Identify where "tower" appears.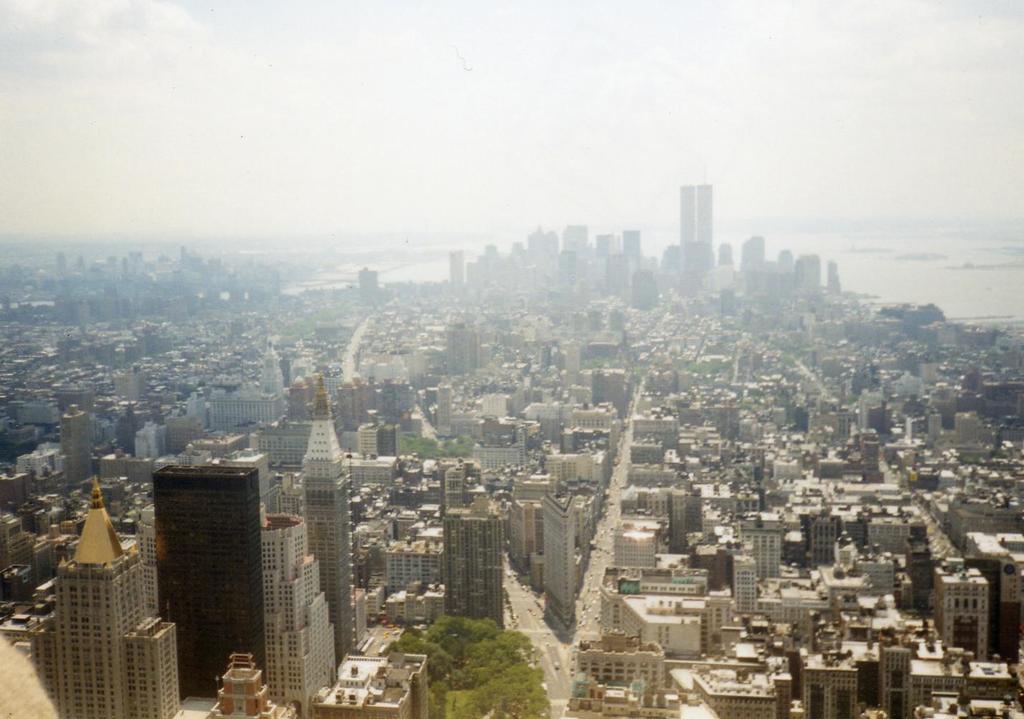
Appears at box=[60, 403, 91, 479].
